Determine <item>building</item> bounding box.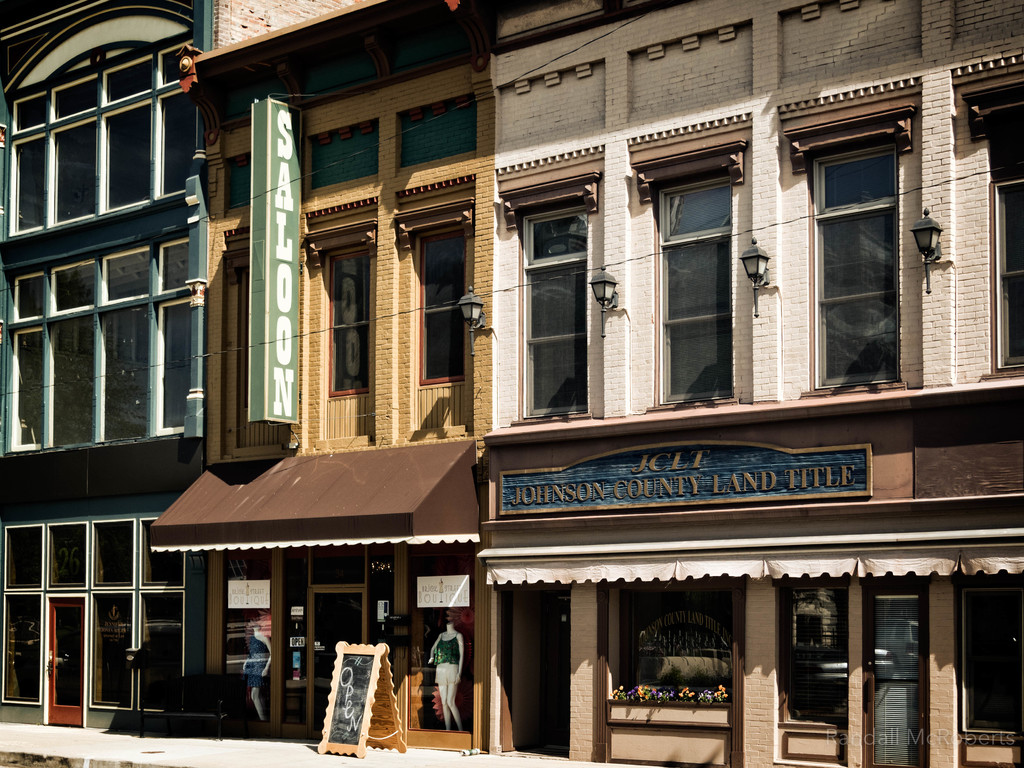
Determined: detection(149, 0, 493, 740).
